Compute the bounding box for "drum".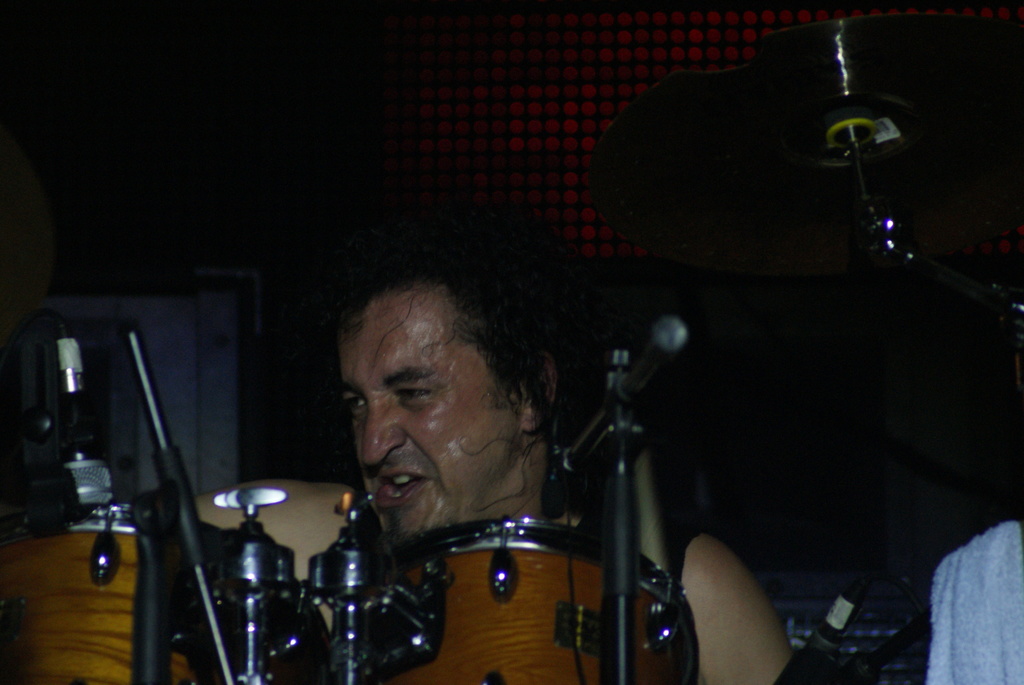
<region>307, 519, 695, 684</region>.
